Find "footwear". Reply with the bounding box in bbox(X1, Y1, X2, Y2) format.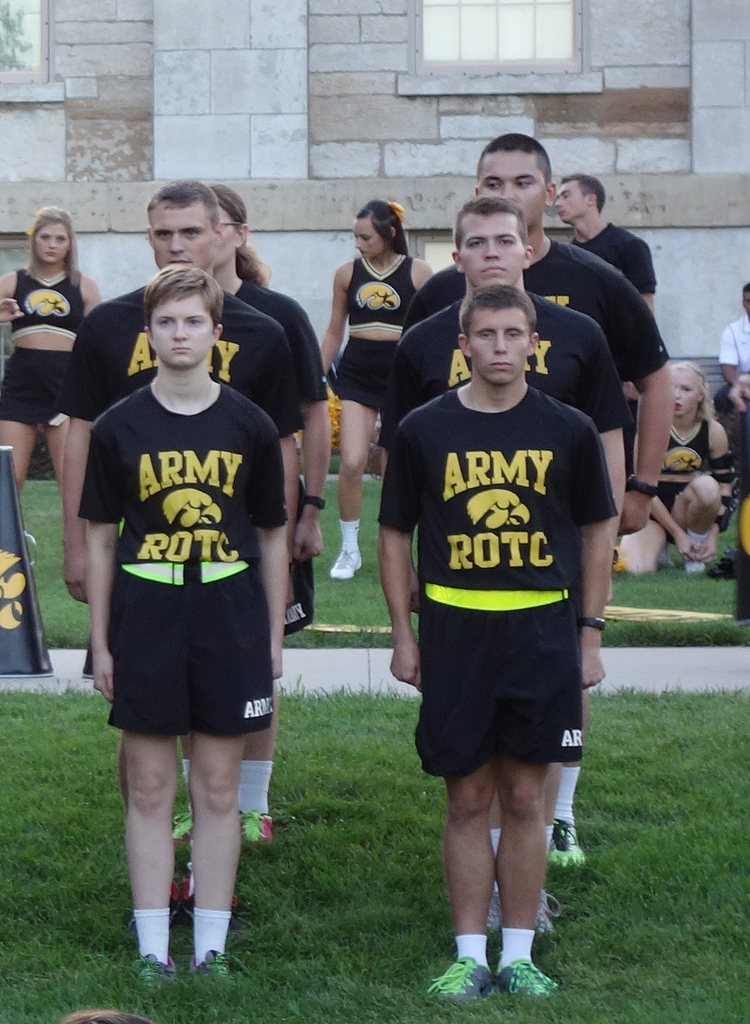
bbox(424, 948, 505, 1008).
